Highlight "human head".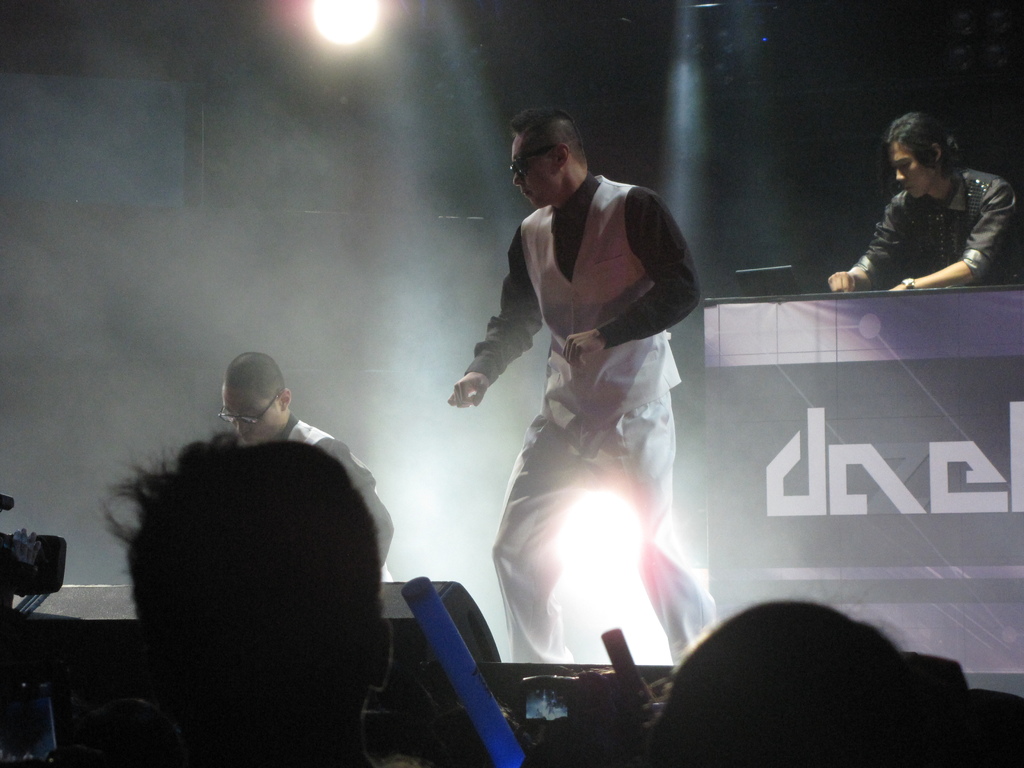
Highlighted region: crop(886, 109, 957, 202).
